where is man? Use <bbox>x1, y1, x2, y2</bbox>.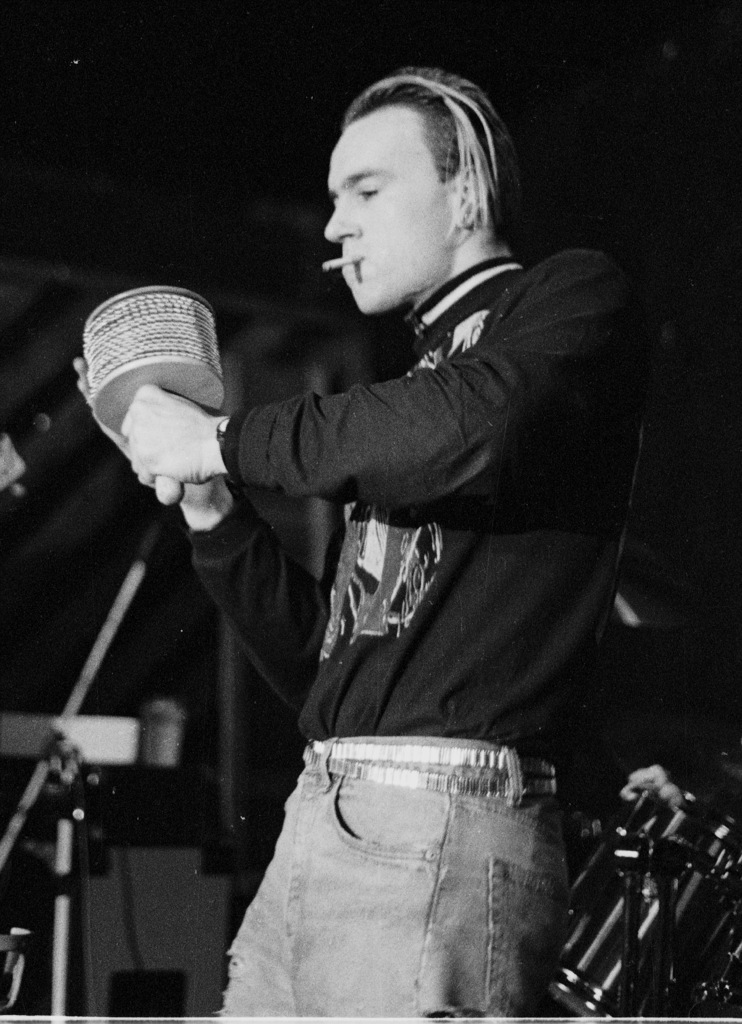
<bbox>133, 77, 650, 993</bbox>.
